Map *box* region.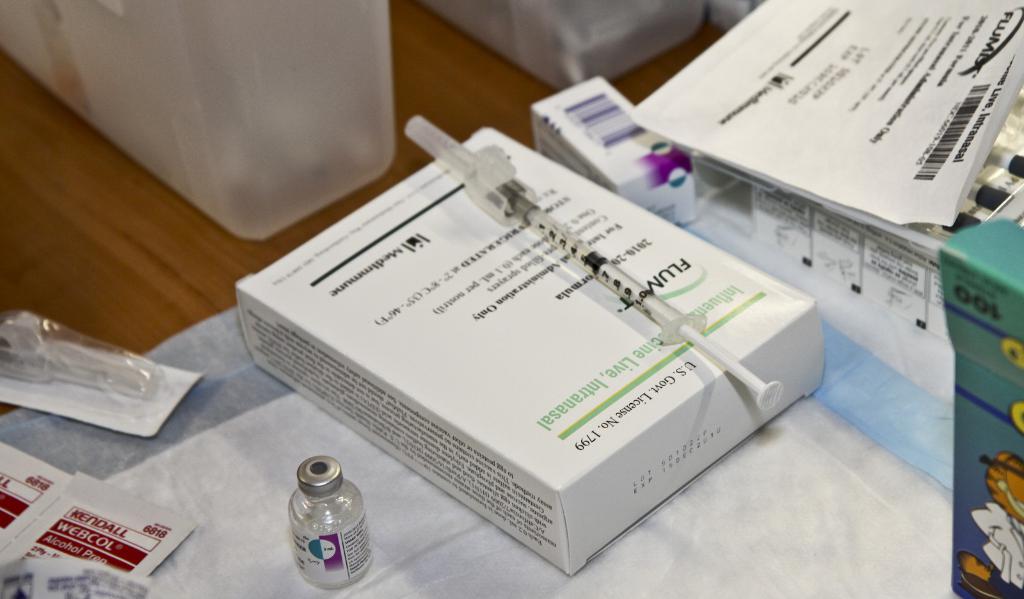
Mapped to left=938, top=216, right=1023, bottom=598.
